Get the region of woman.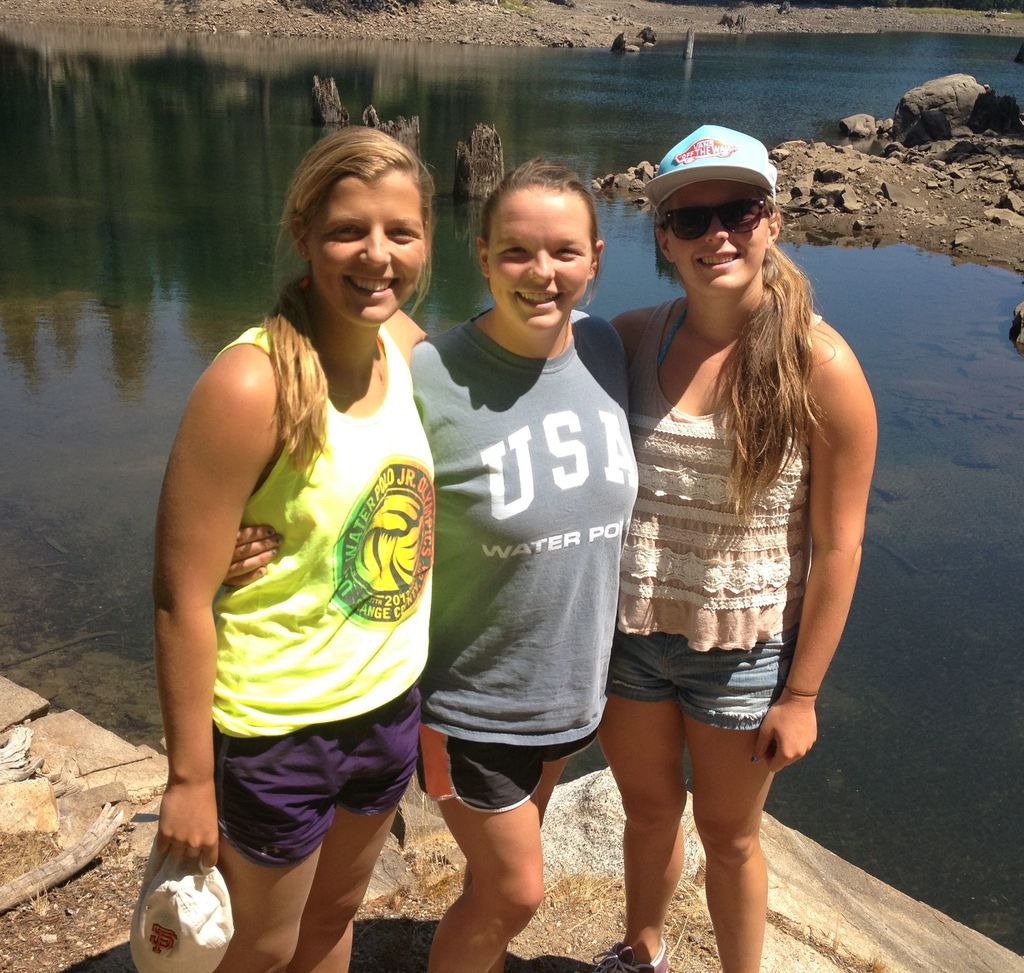
detection(228, 158, 648, 972).
